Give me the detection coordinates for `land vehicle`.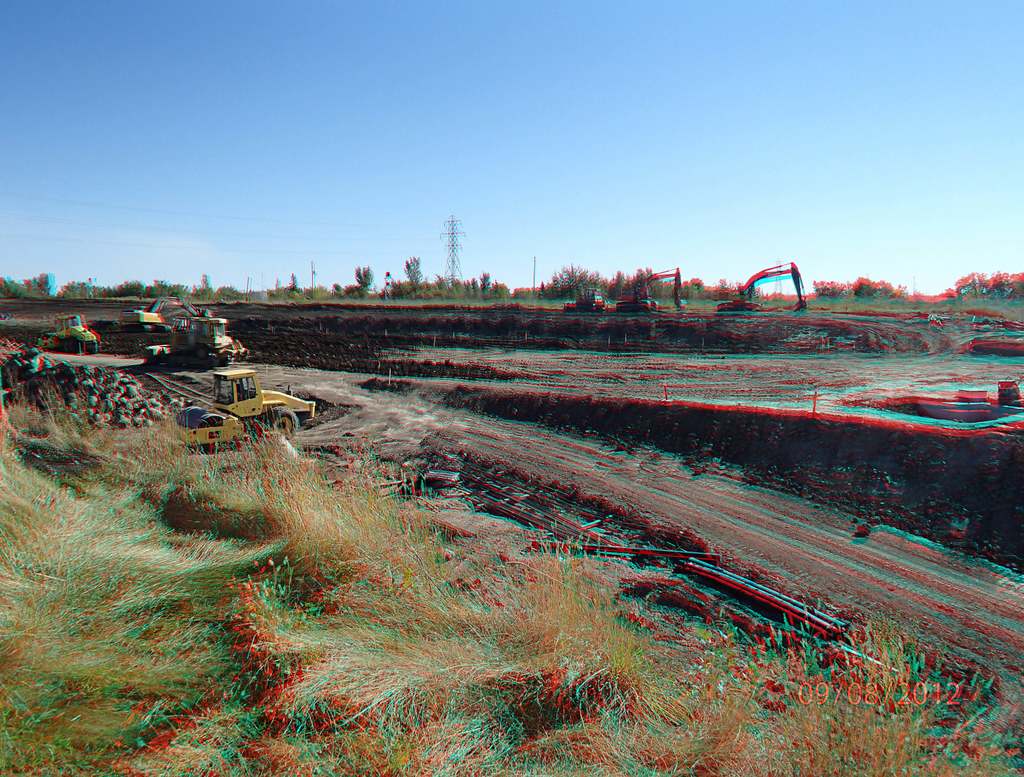
select_region(138, 300, 250, 371).
